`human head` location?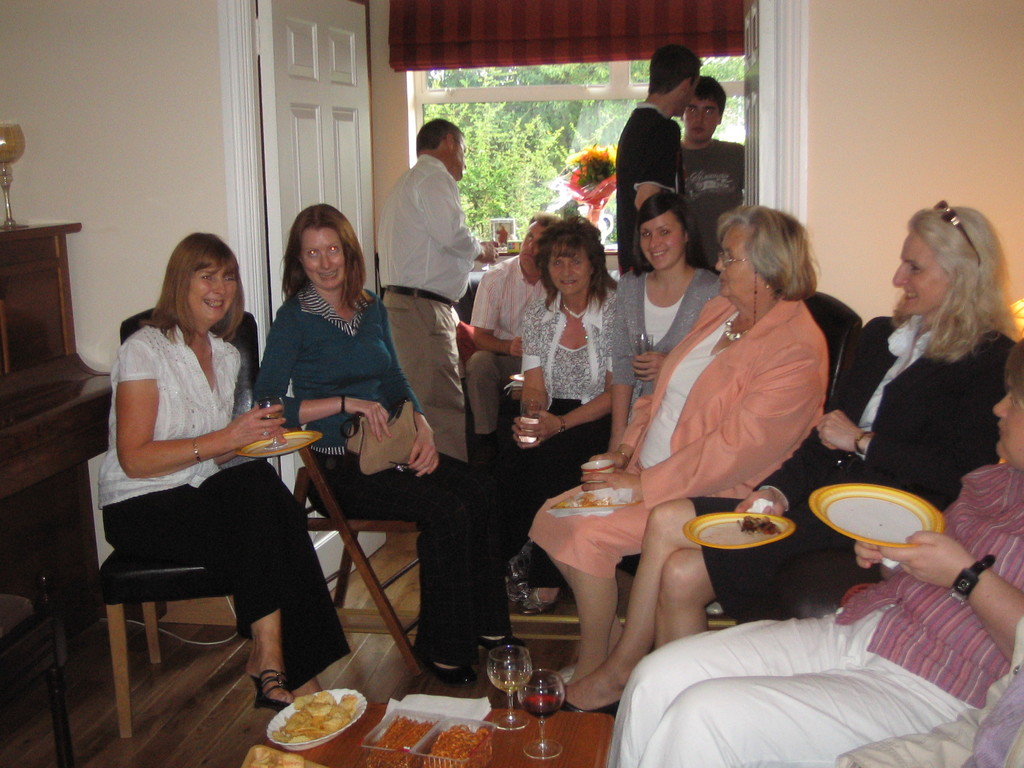
select_region(276, 200, 367, 294)
